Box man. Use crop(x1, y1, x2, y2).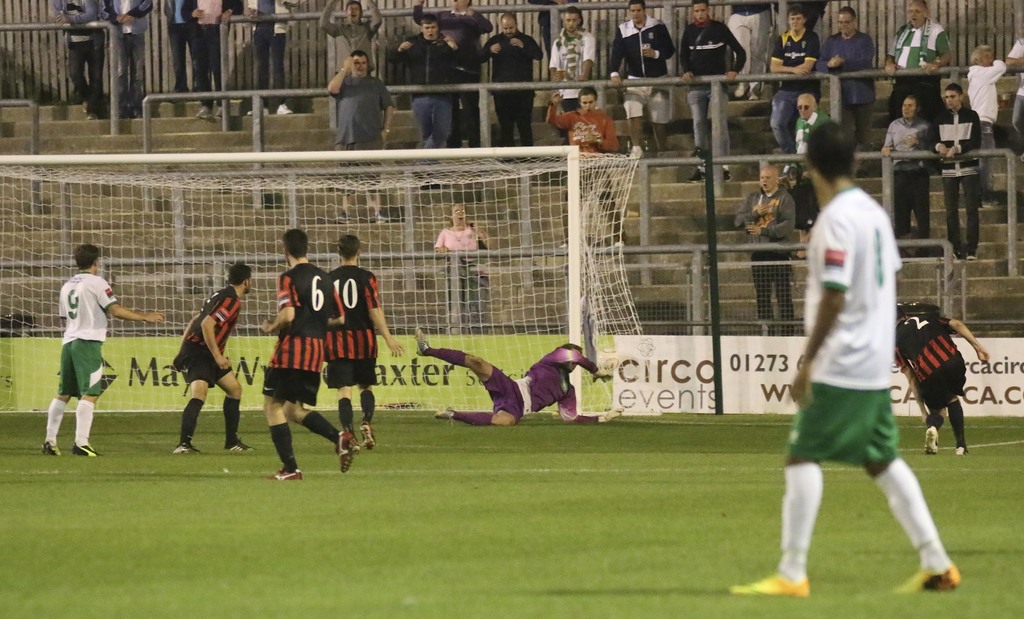
crop(878, 0, 953, 132).
